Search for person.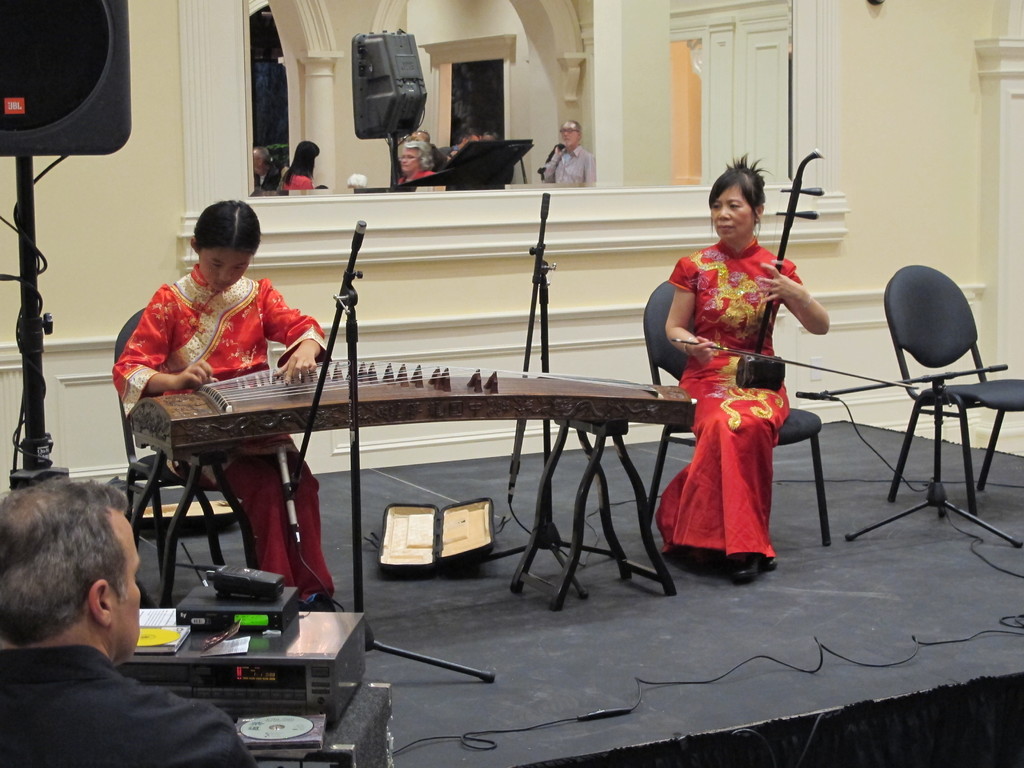
Found at crop(6, 471, 261, 767).
